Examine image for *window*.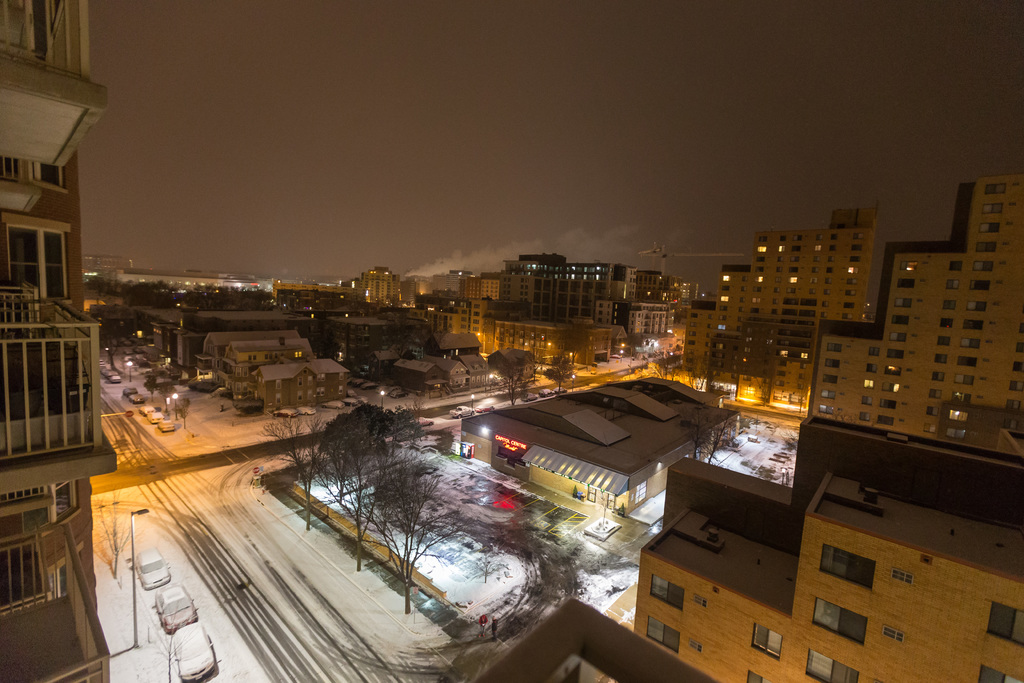
Examination result: bbox=[970, 303, 986, 311].
